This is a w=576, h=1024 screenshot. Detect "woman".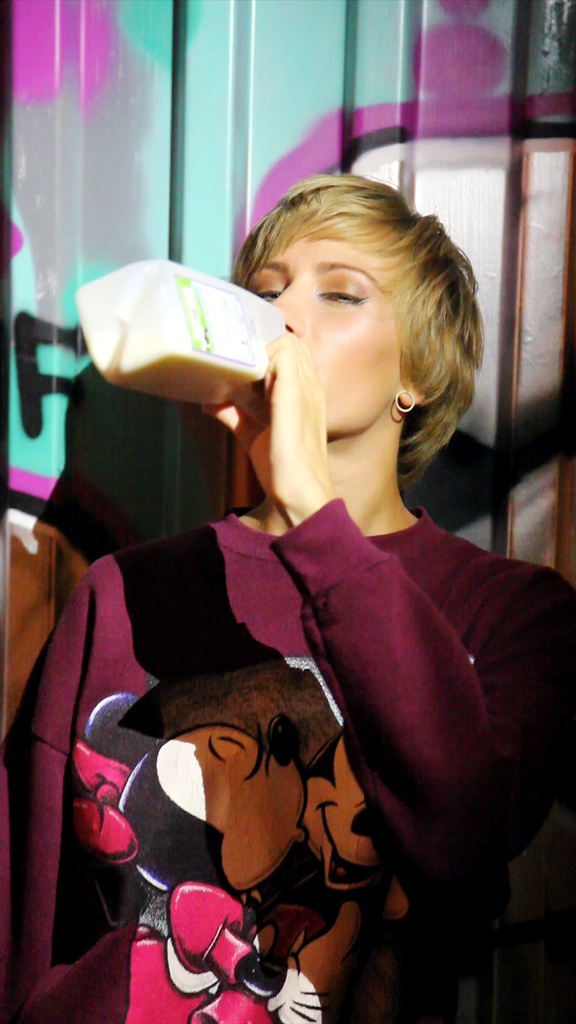
region(0, 172, 575, 1023).
